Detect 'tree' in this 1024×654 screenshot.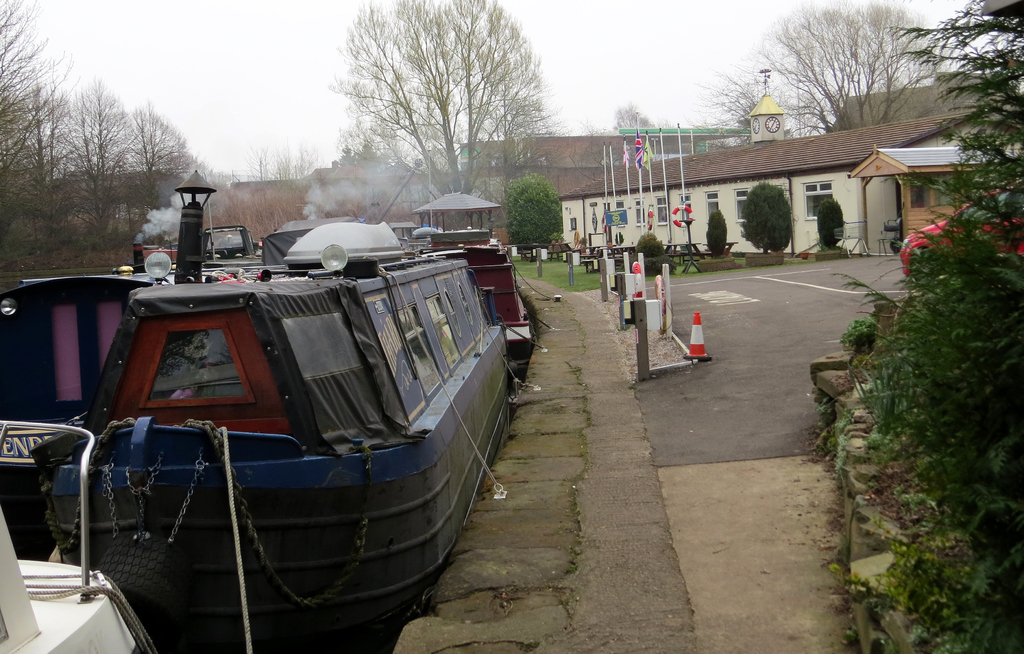
Detection: BBox(125, 99, 195, 245).
